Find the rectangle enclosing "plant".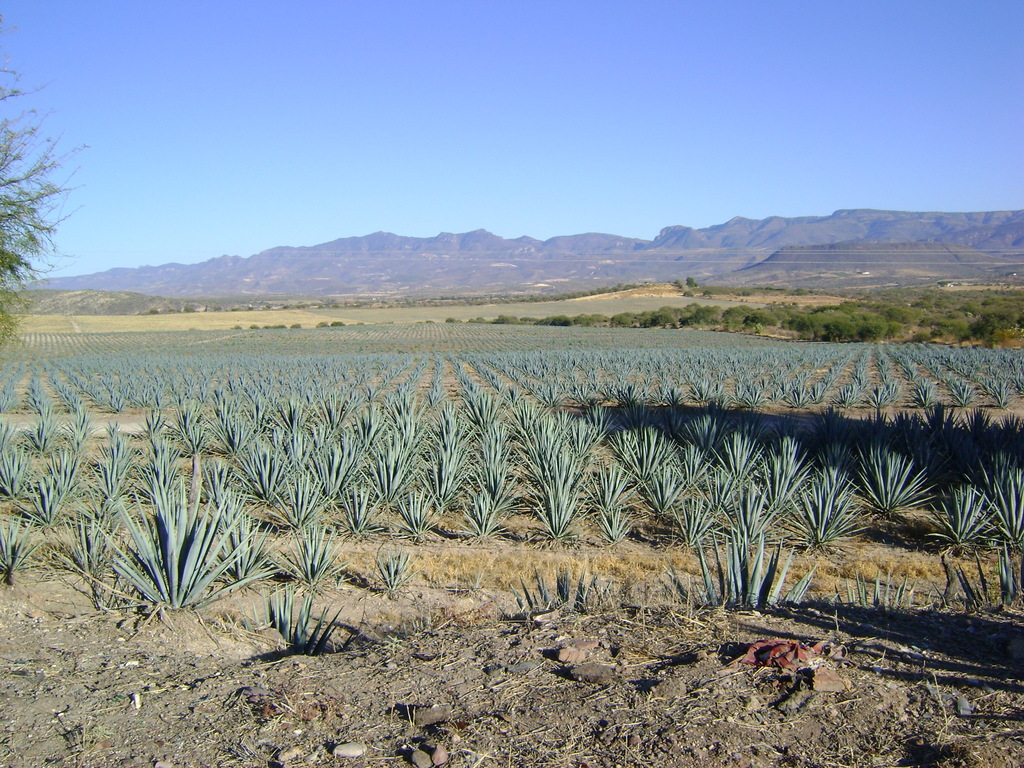
[x1=230, y1=325, x2=239, y2=330].
